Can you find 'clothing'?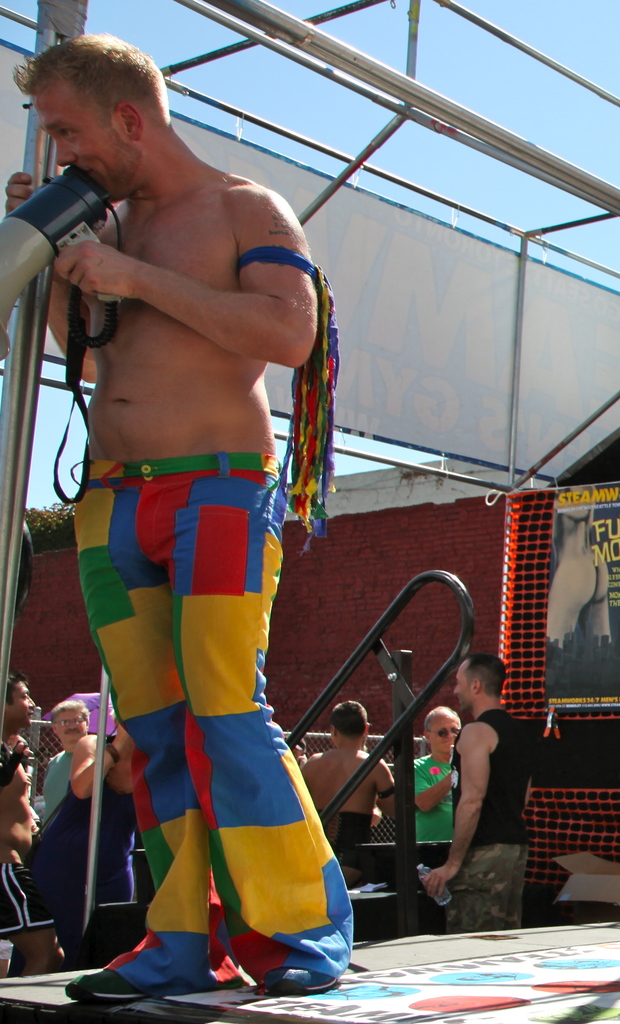
Yes, bounding box: <region>446, 709, 530, 933</region>.
